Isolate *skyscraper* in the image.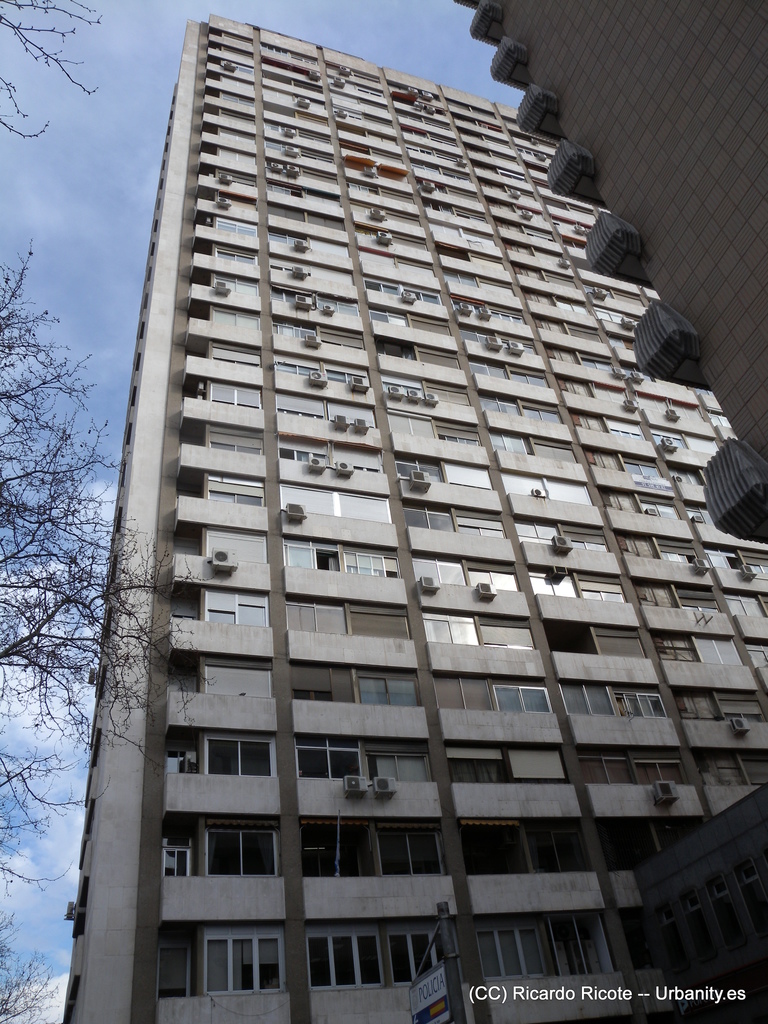
Isolated region: <box>9,30,747,1013</box>.
